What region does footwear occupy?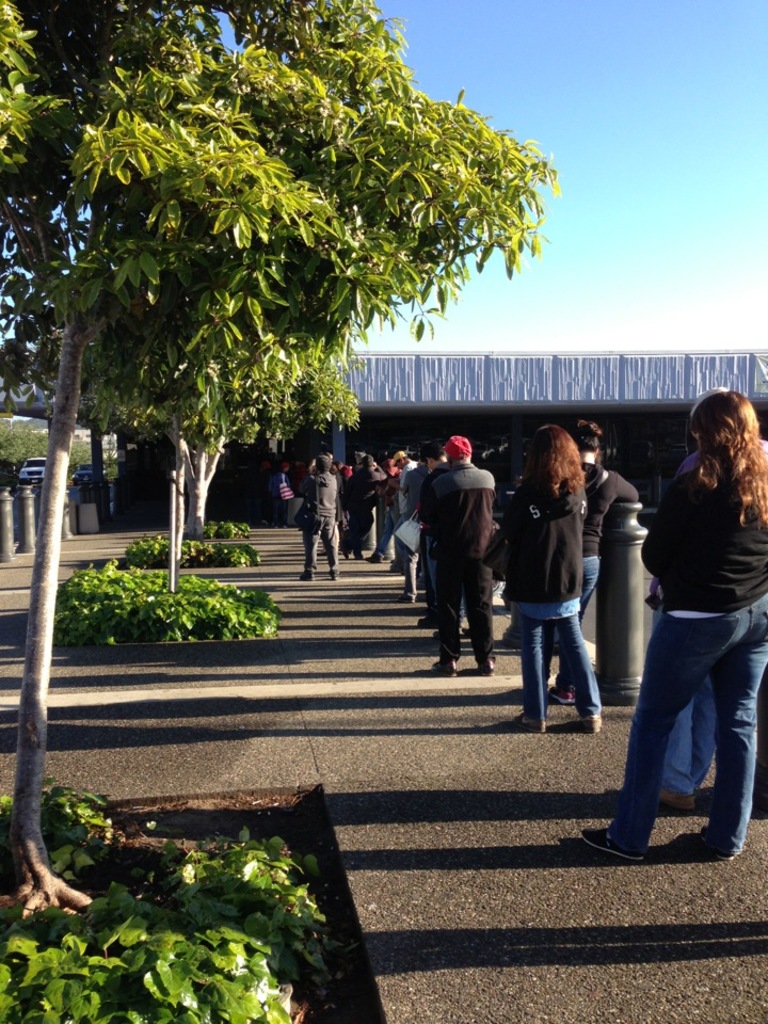
bbox(427, 653, 459, 686).
